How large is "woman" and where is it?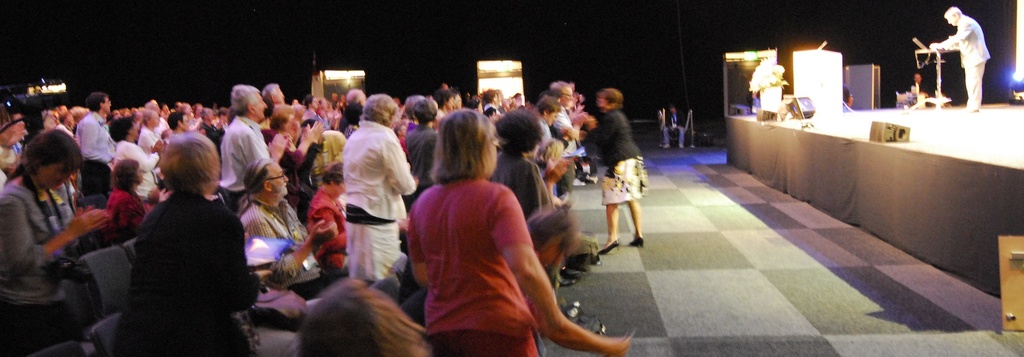
Bounding box: (0, 129, 109, 356).
